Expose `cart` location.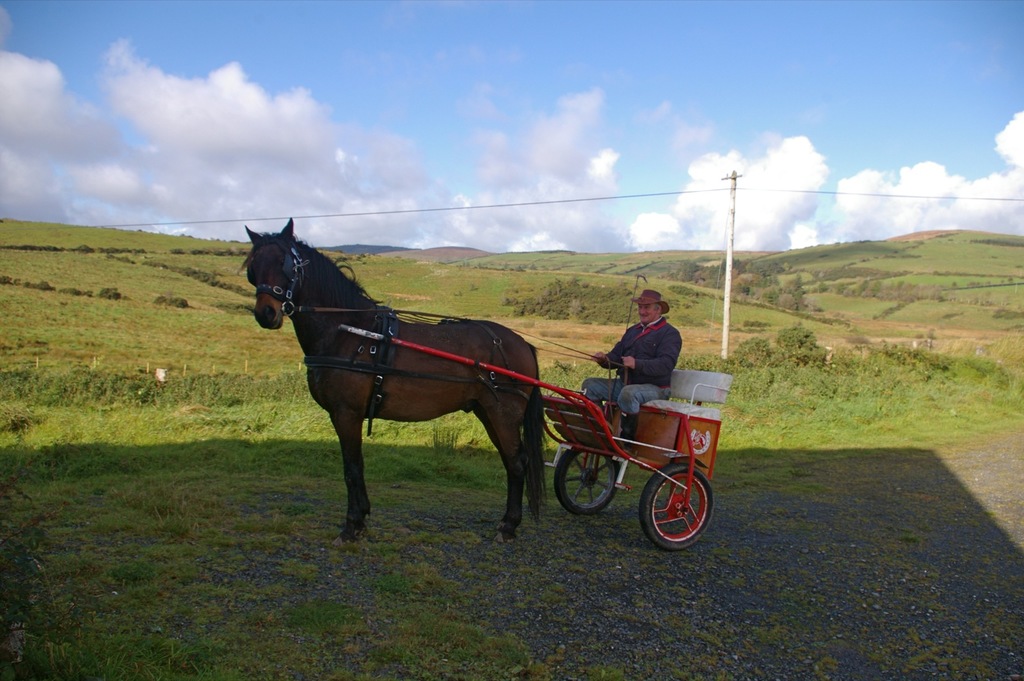
Exposed at Rect(257, 260, 727, 552).
